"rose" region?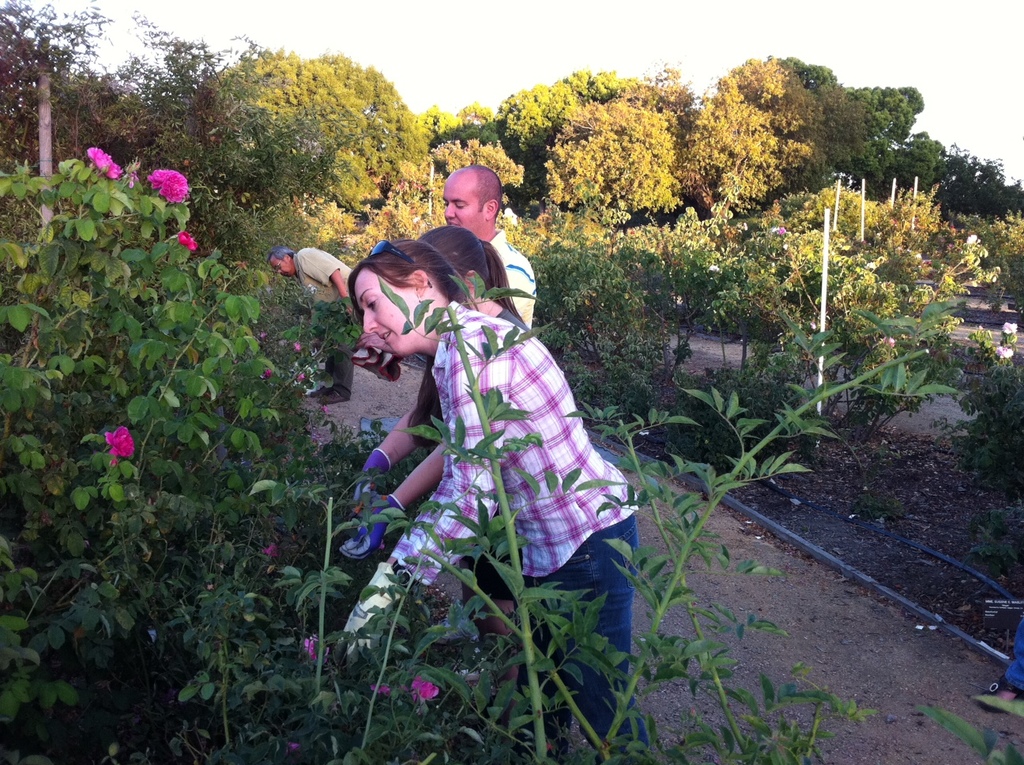
<box>144,168,185,188</box>
